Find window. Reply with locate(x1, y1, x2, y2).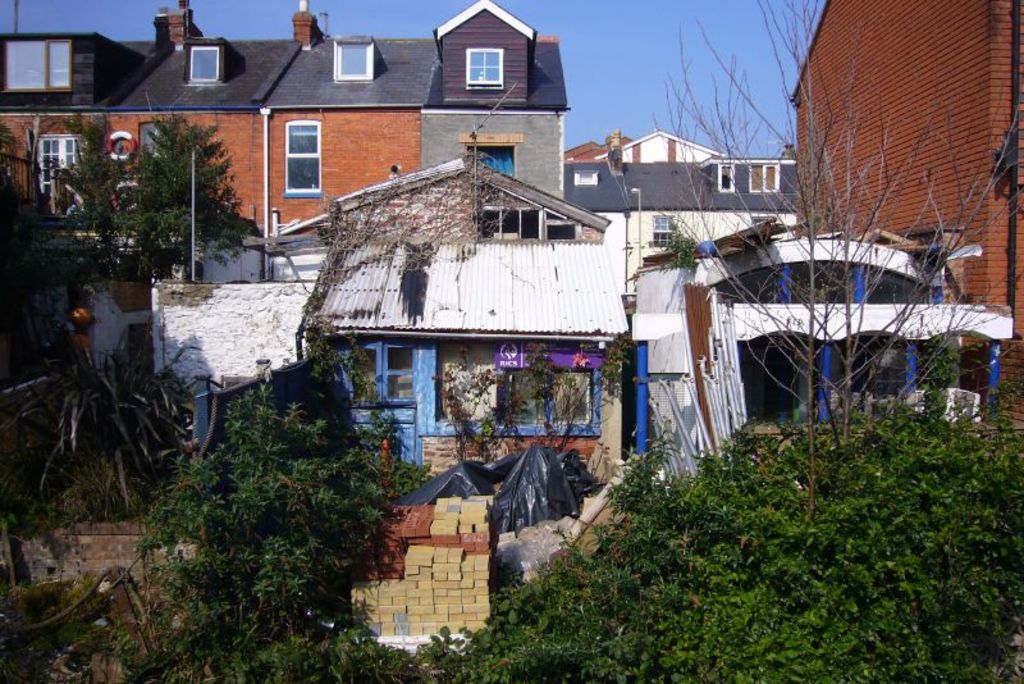
locate(334, 339, 412, 403).
